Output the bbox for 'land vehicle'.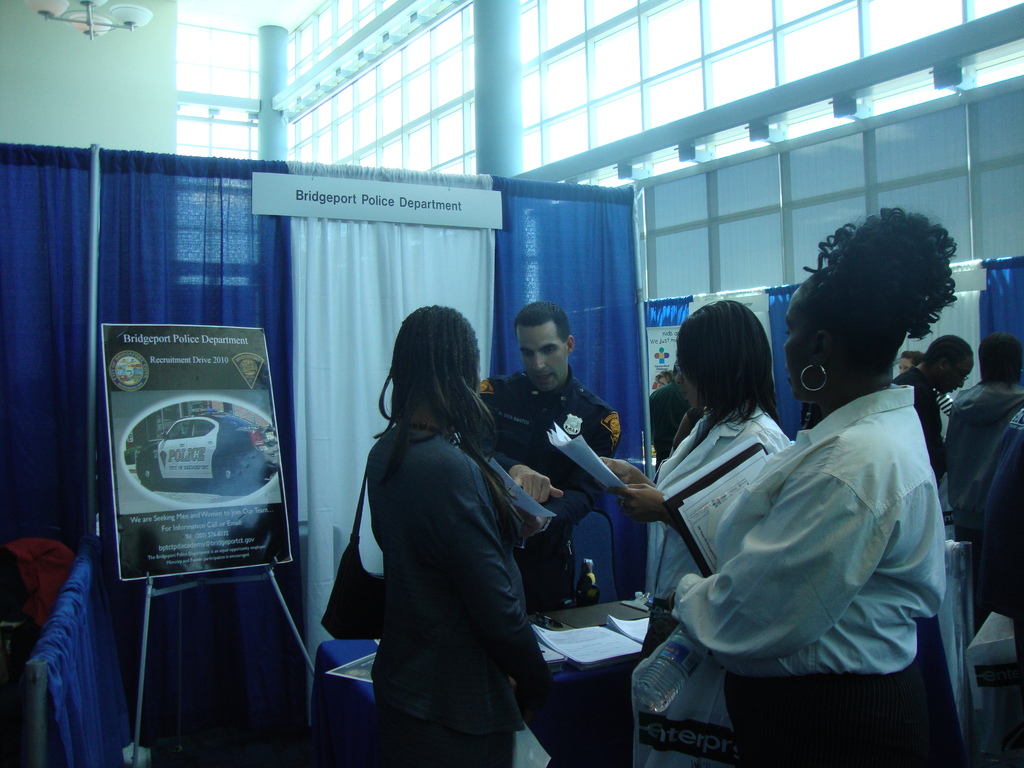
(x1=135, y1=404, x2=285, y2=497).
